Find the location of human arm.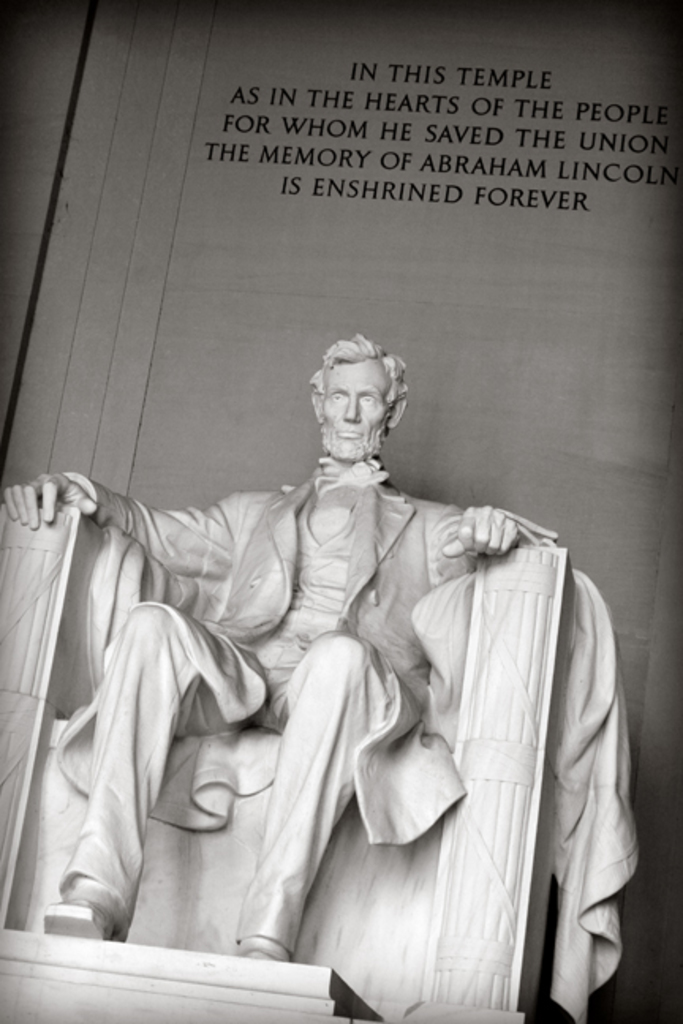
Location: box=[0, 458, 256, 583].
